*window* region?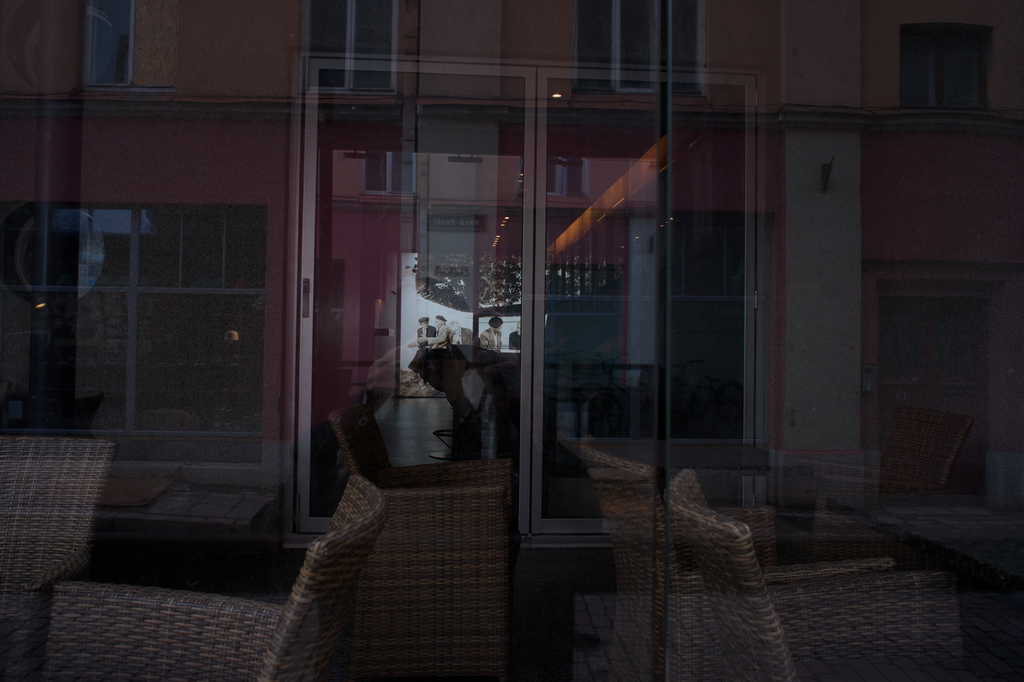
[left=0, top=200, right=269, bottom=442]
